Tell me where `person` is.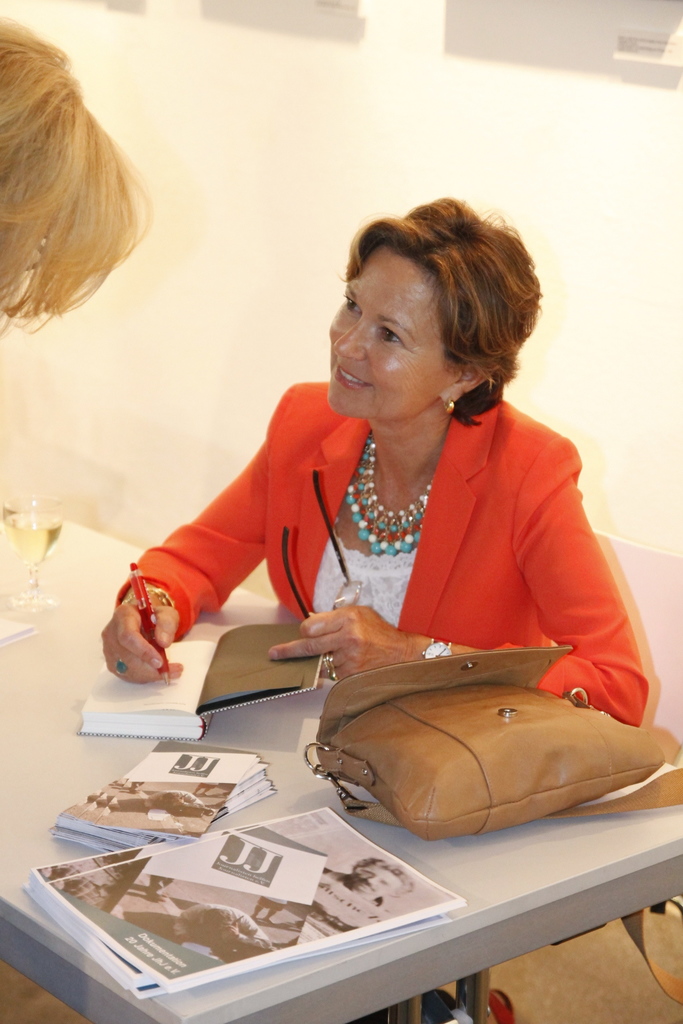
`person` is at left=0, top=15, right=156, bottom=342.
